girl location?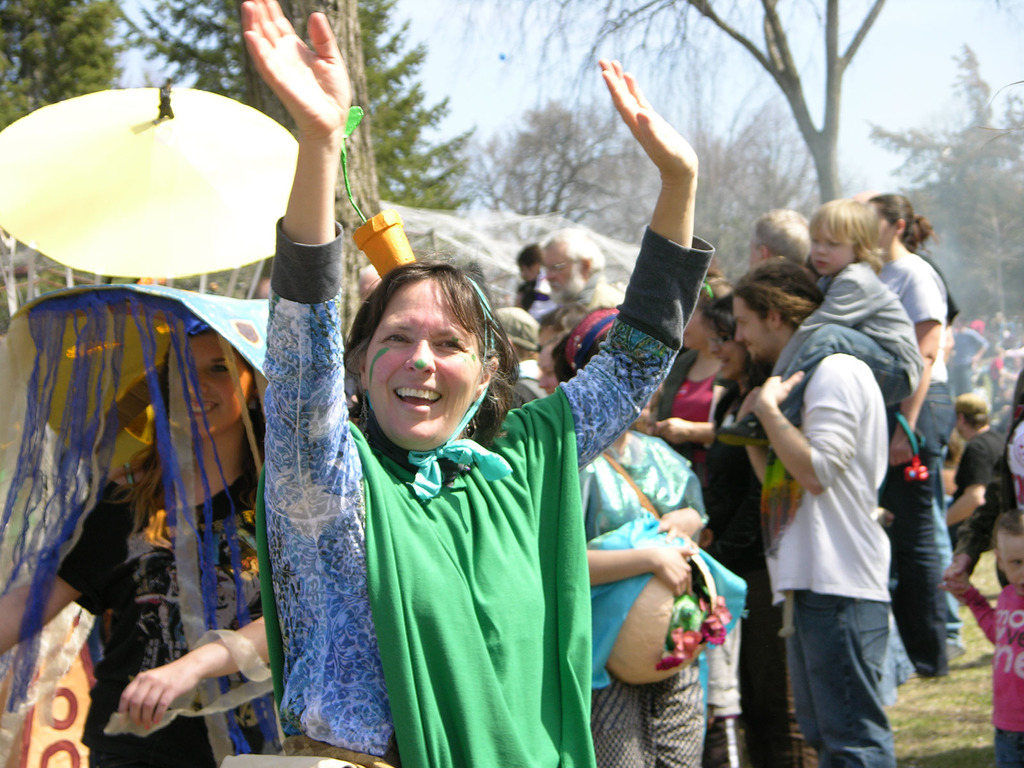
x1=714 y1=193 x2=923 y2=447
